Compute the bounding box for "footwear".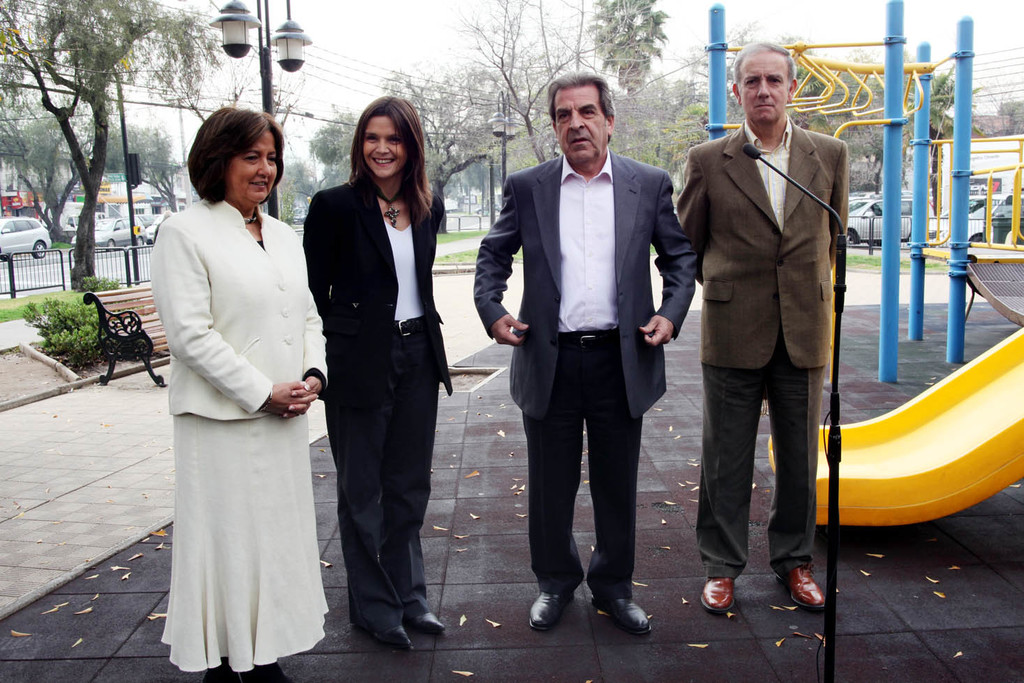
region(241, 665, 292, 682).
